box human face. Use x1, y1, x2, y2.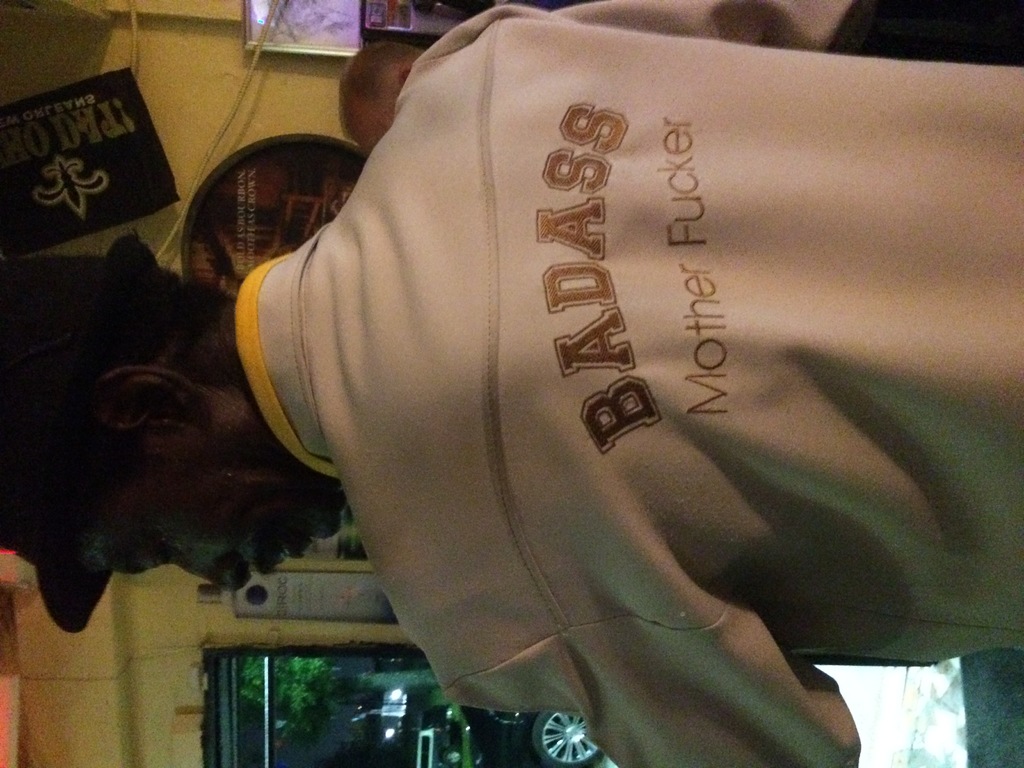
86, 433, 342, 589.
